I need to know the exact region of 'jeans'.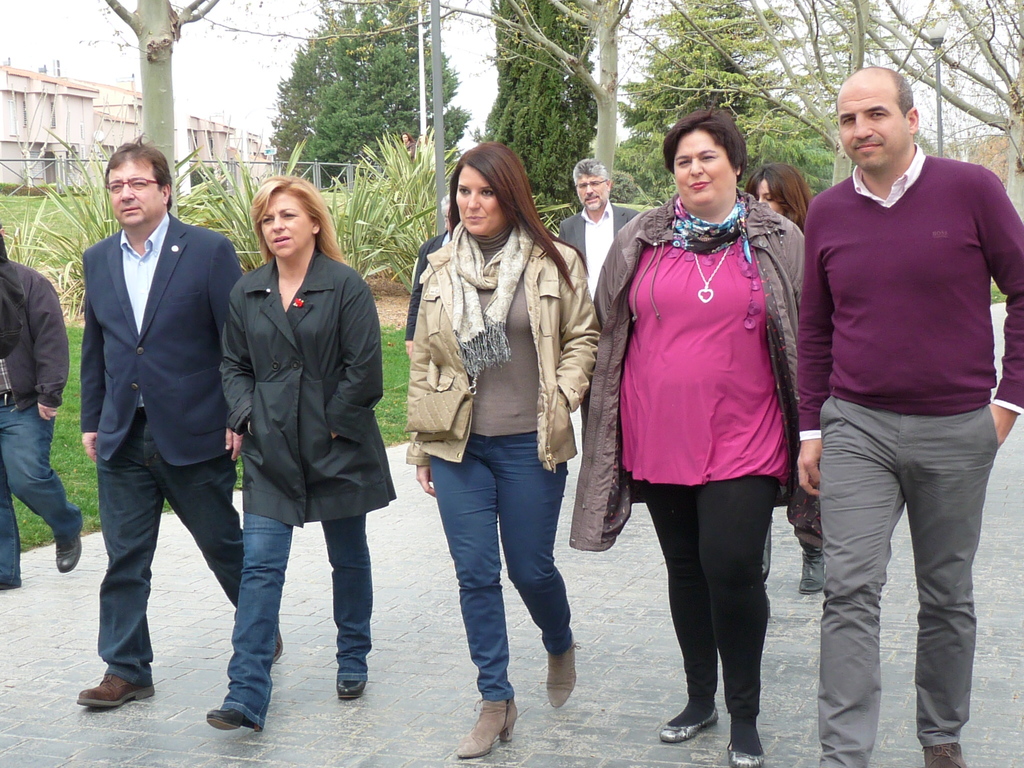
Region: pyautogui.locateOnScreen(90, 406, 241, 691).
